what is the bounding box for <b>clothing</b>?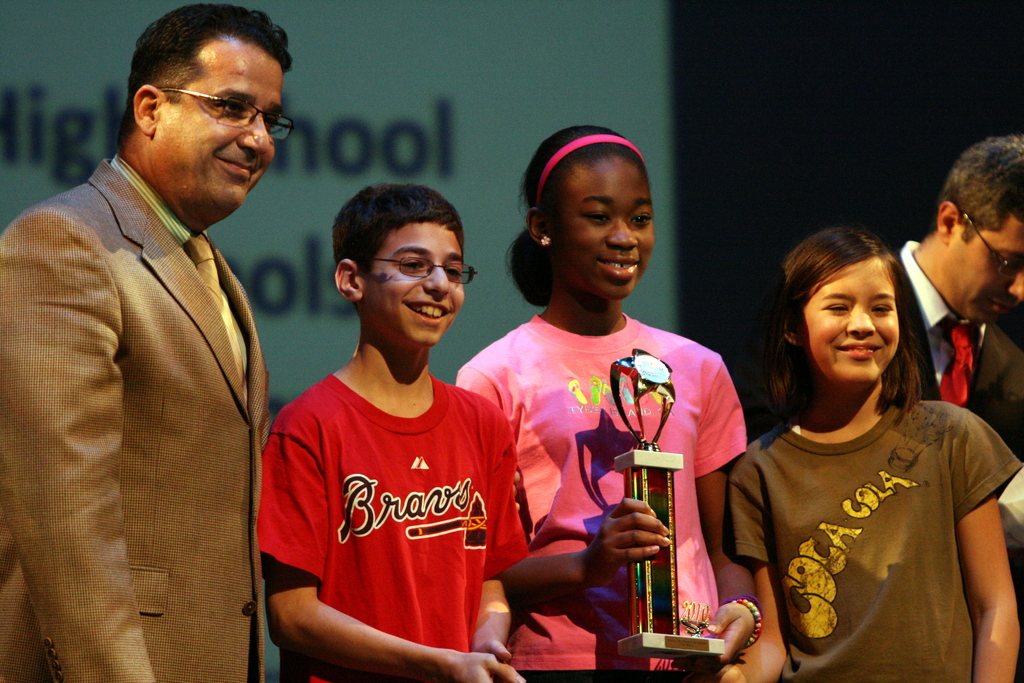
[x1=0, y1=161, x2=276, y2=682].
